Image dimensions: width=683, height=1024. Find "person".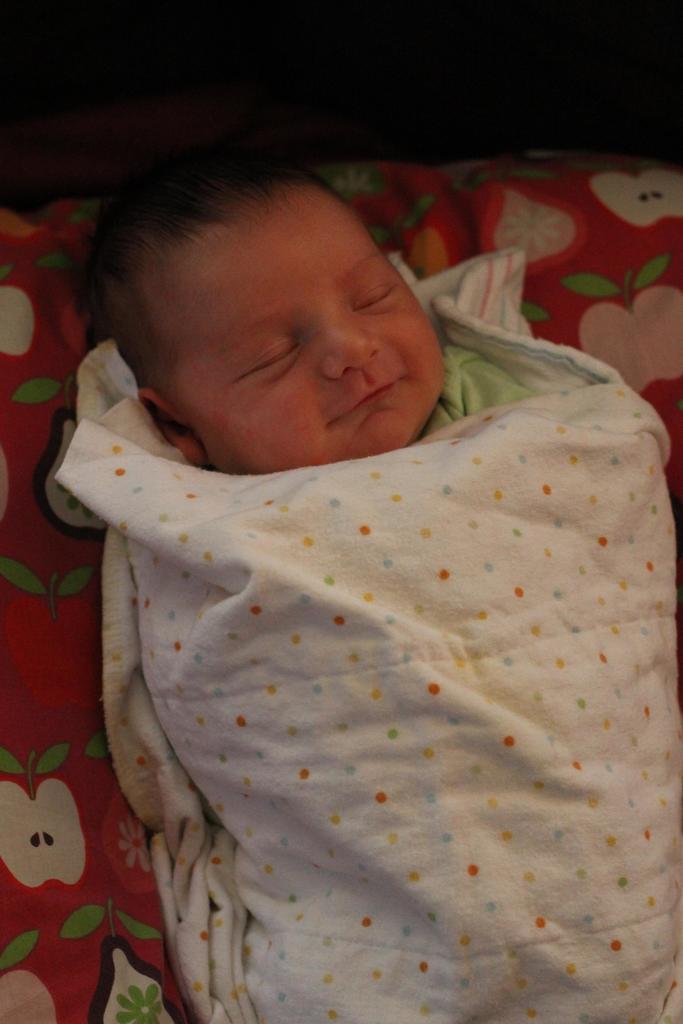
90, 152, 521, 476.
